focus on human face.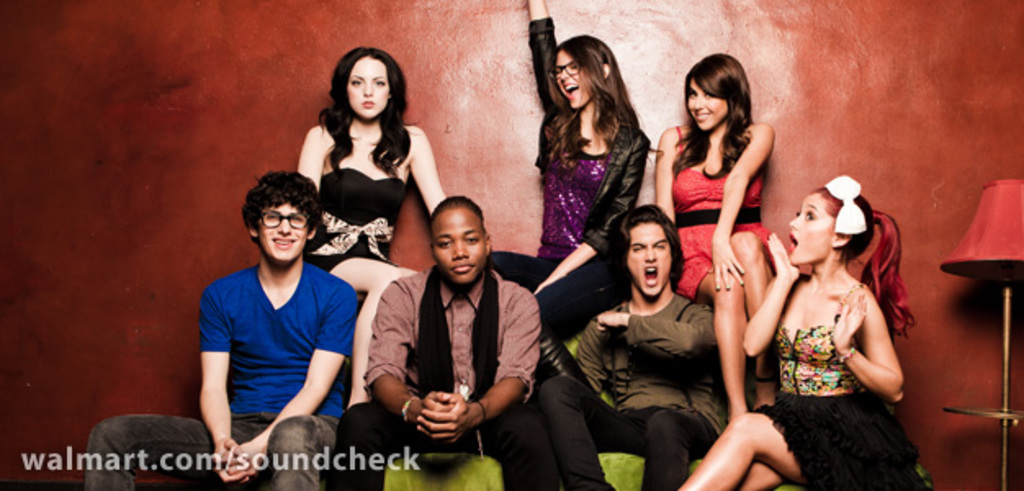
Focused at 788, 190, 829, 264.
